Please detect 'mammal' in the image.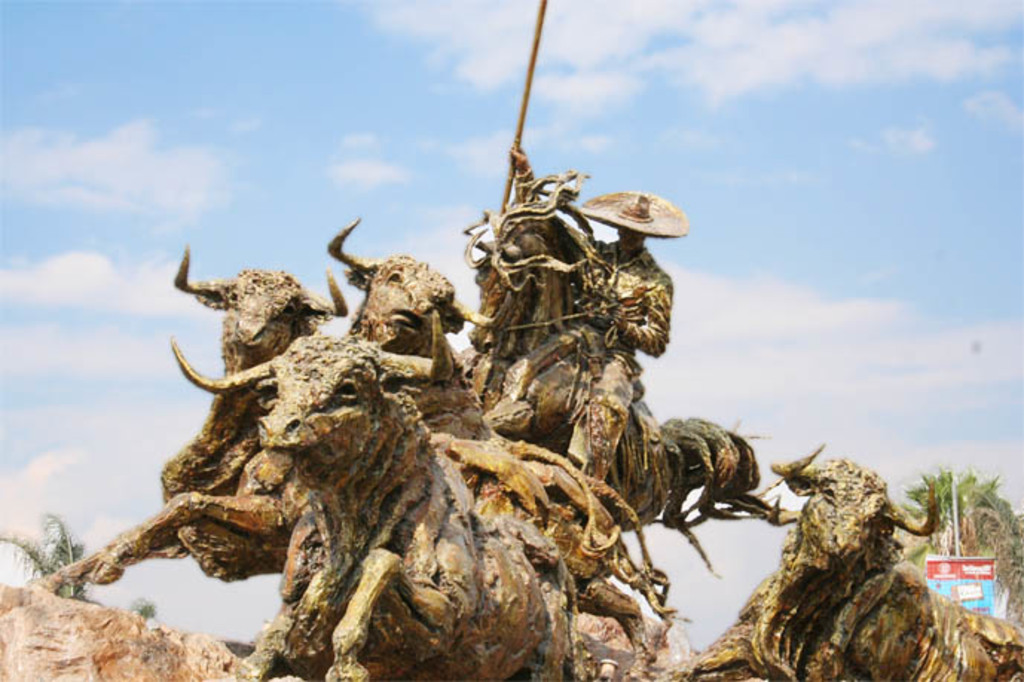
[x1=673, y1=441, x2=1017, y2=681].
